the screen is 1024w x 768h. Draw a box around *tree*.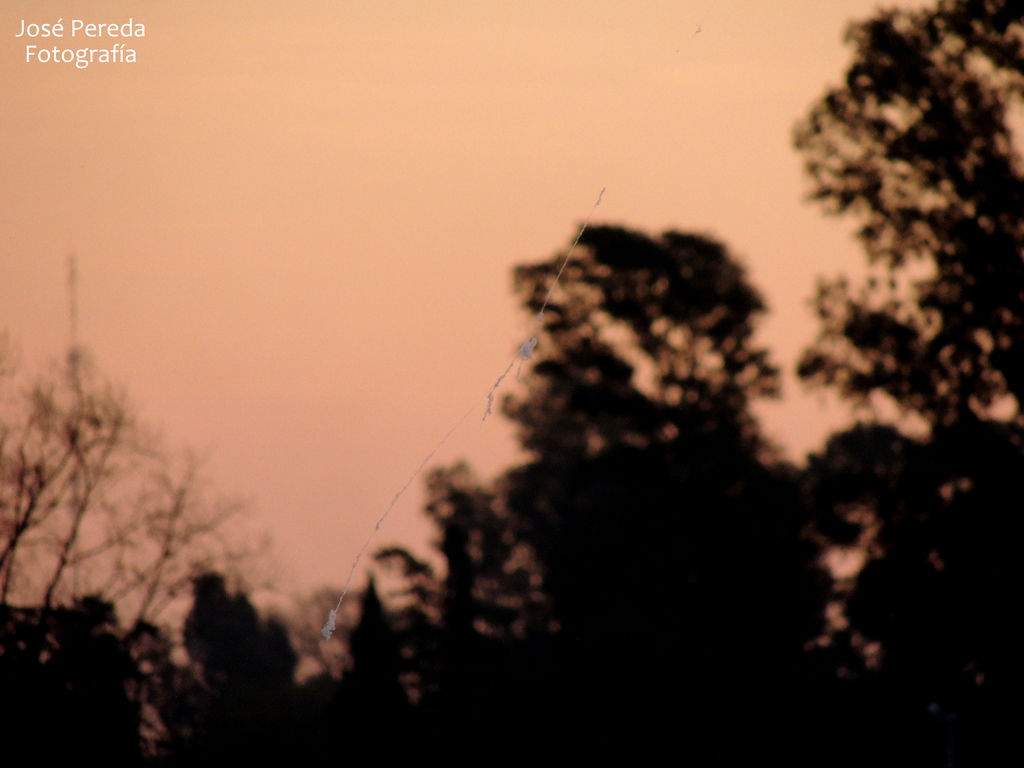
detection(791, 0, 1023, 767).
